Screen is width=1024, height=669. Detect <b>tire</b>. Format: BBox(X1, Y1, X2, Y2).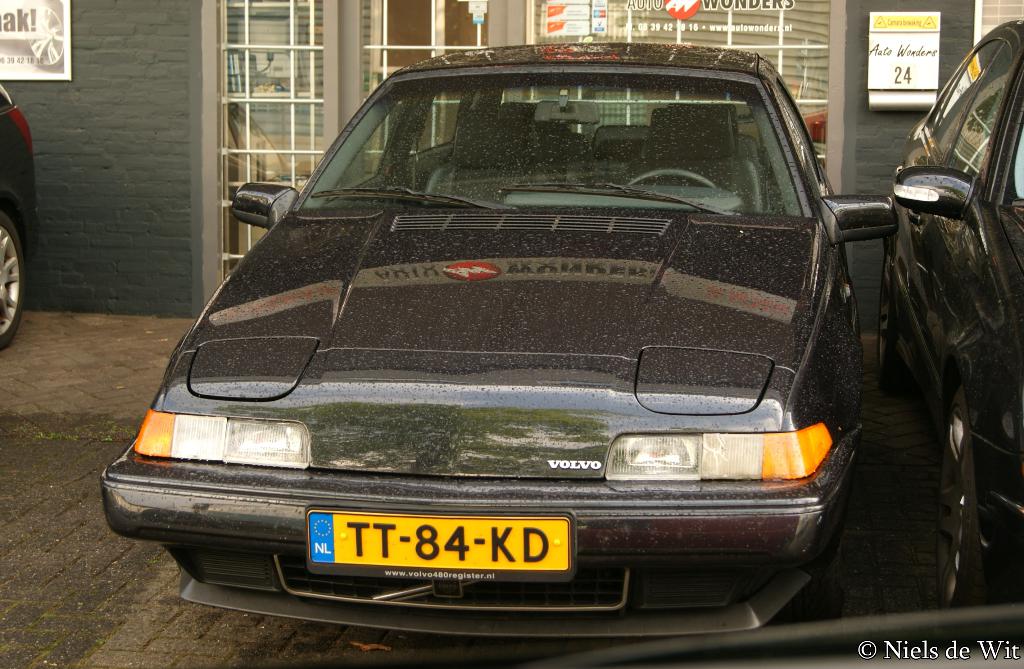
BBox(944, 381, 989, 646).
